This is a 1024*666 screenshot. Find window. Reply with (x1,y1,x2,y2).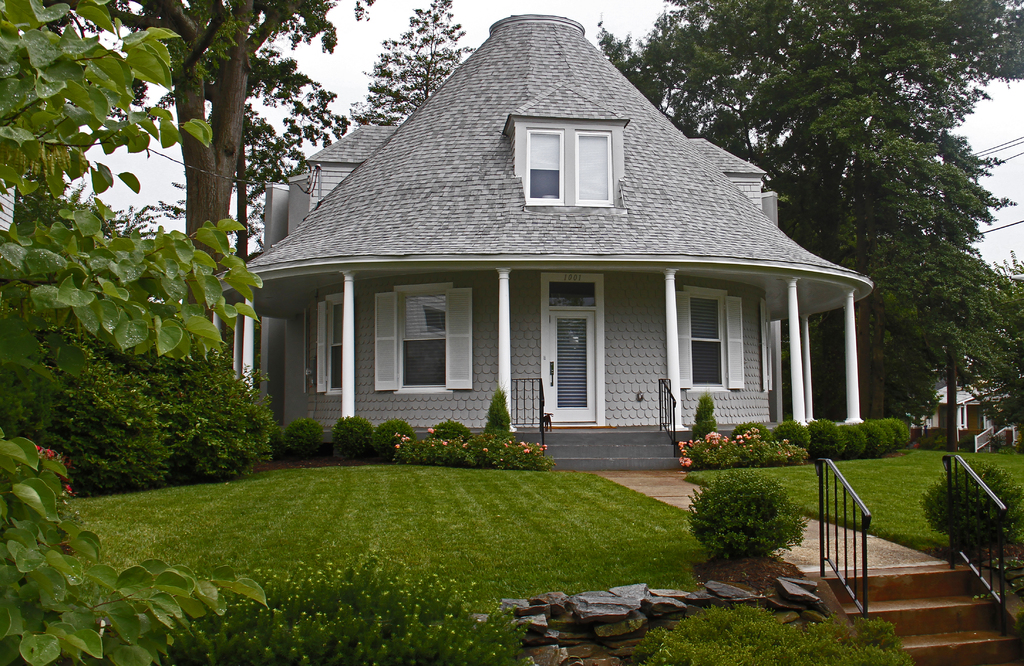
(401,289,444,386).
